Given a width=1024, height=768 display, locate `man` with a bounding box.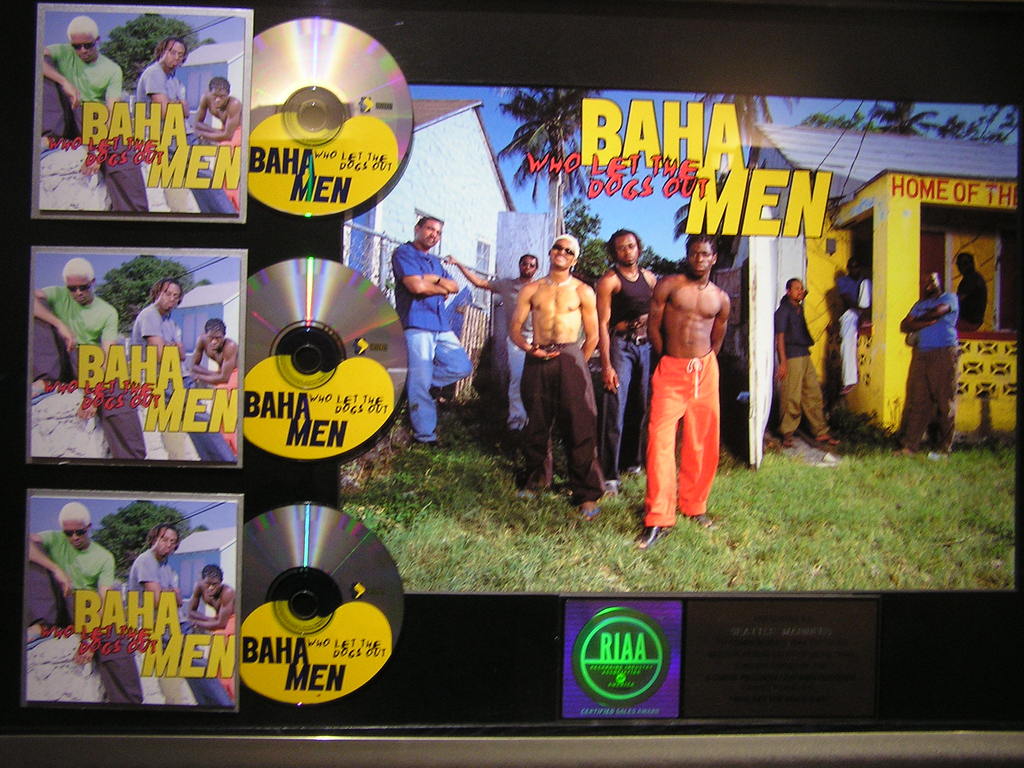
Located: left=767, top=274, right=842, bottom=447.
